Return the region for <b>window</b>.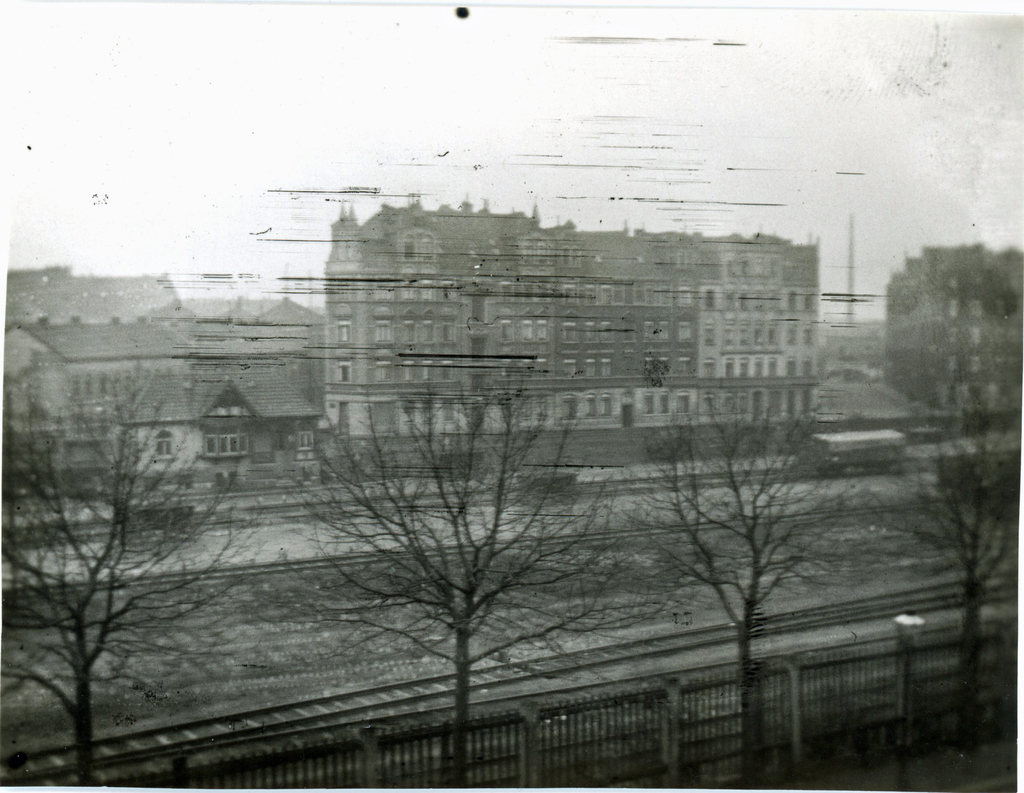
x1=405, y1=323, x2=416, y2=343.
